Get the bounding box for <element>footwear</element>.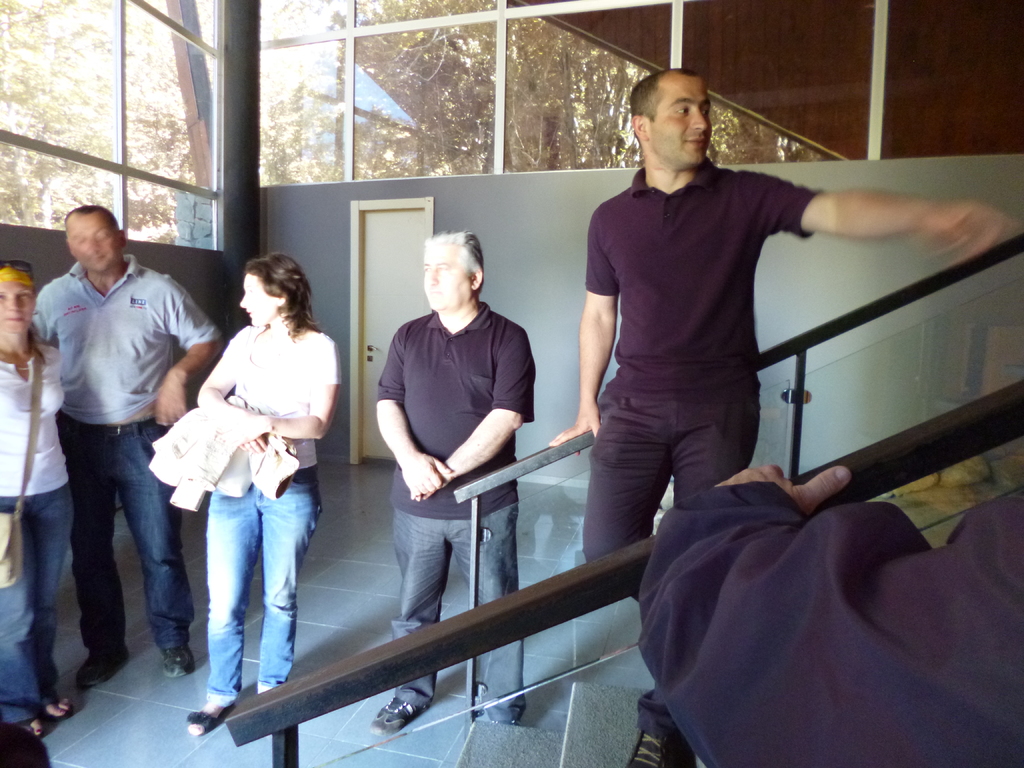
(364,694,426,732).
